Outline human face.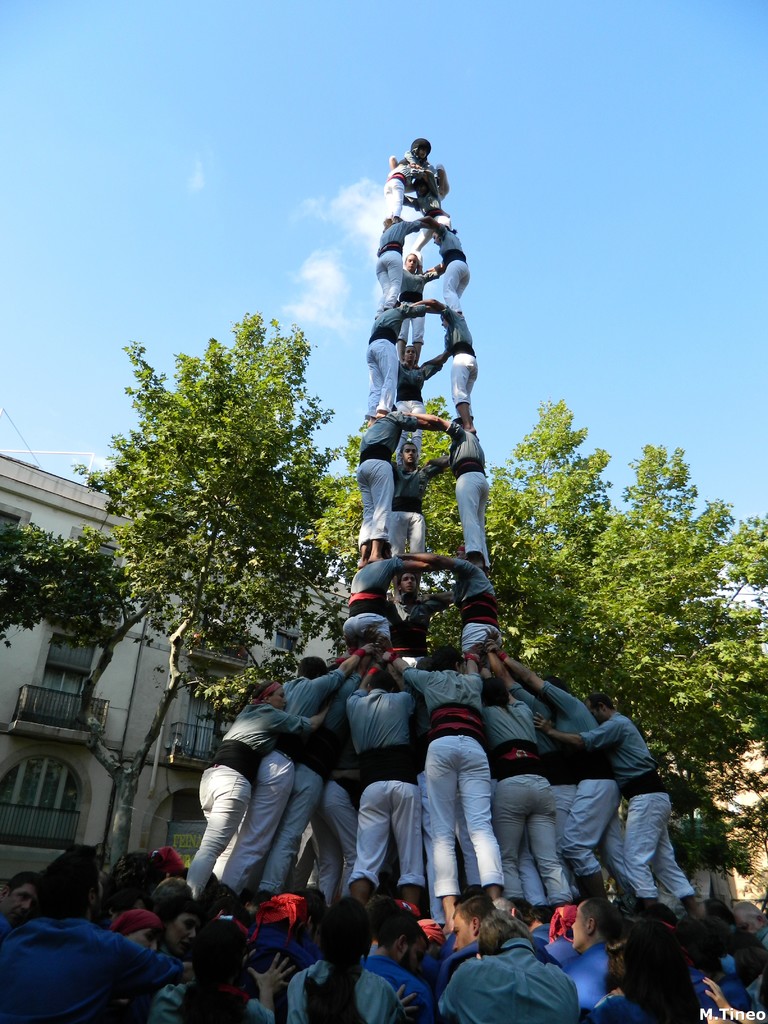
Outline: box=[408, 345, 415, 361].
